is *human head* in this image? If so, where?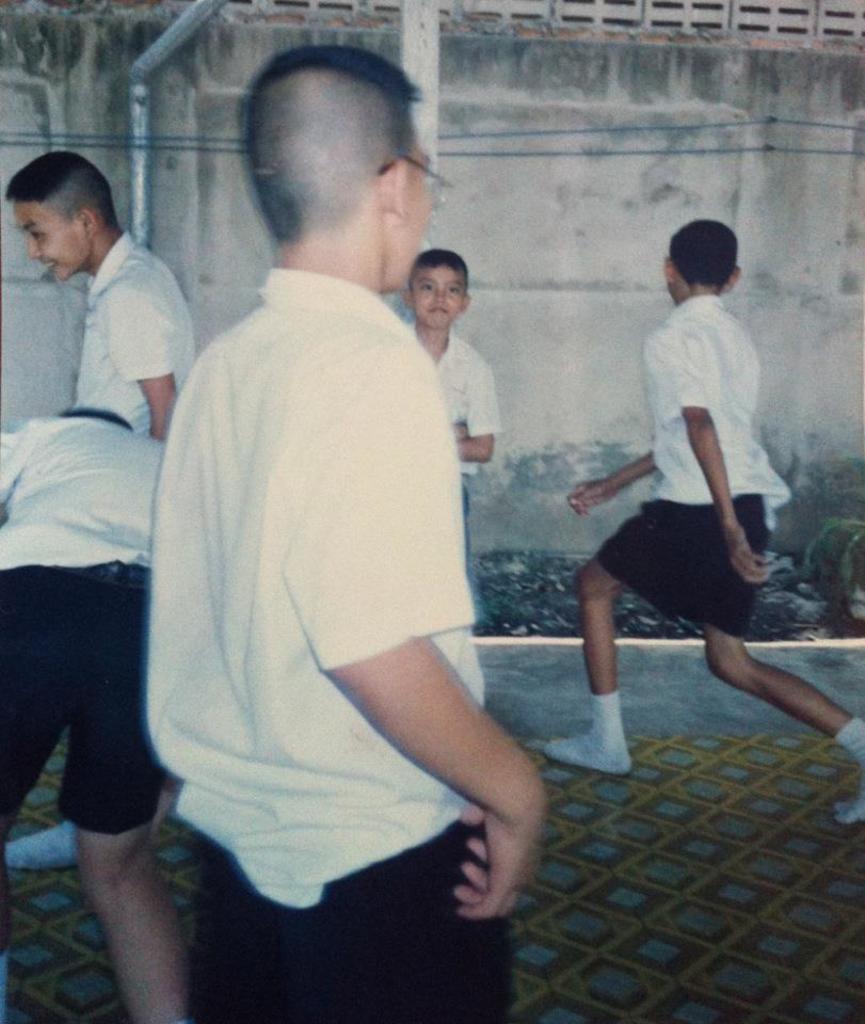
Yes, at (left=9, top=153, right=117, bottom=285).
